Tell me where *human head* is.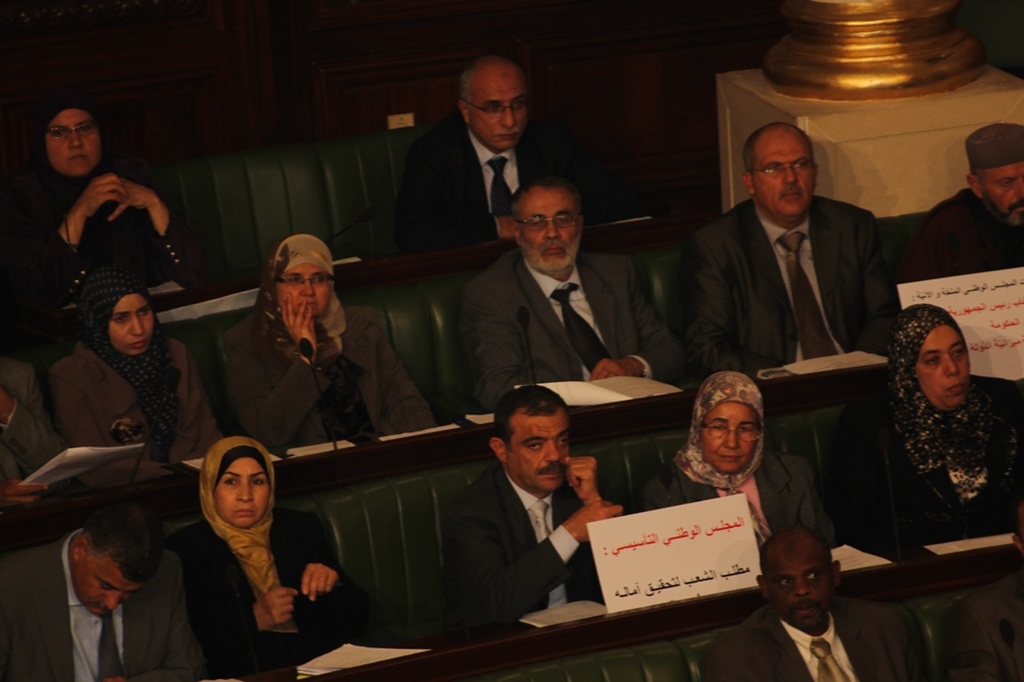
*human head* is at locate(462, 57, 524, 150).
